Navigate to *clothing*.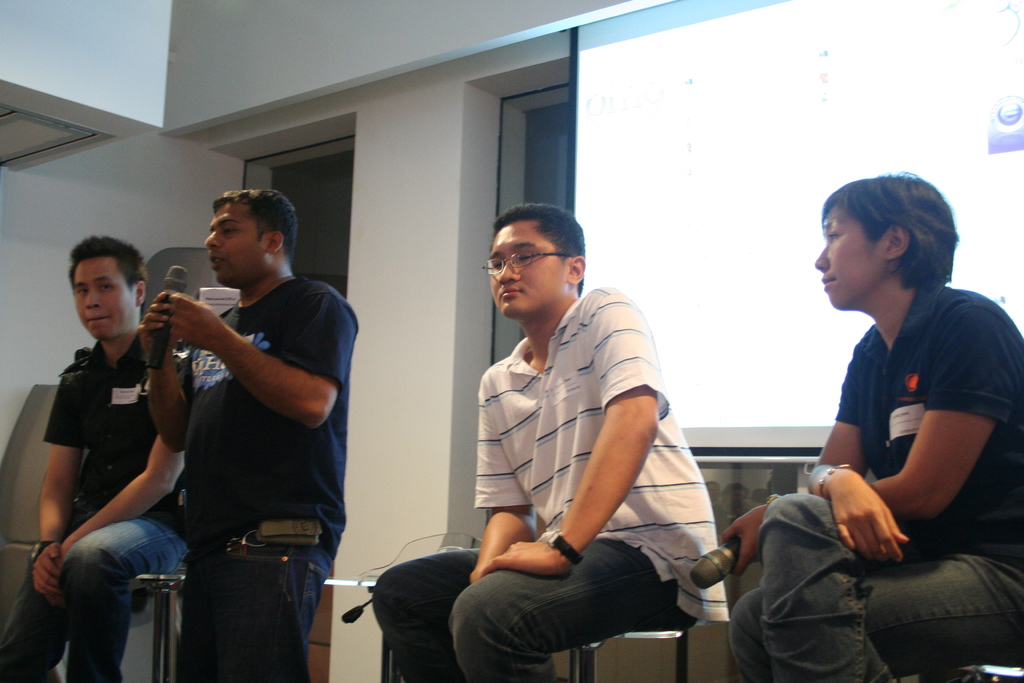
Navigation target: BBox(727, 271, 1021, 682).
